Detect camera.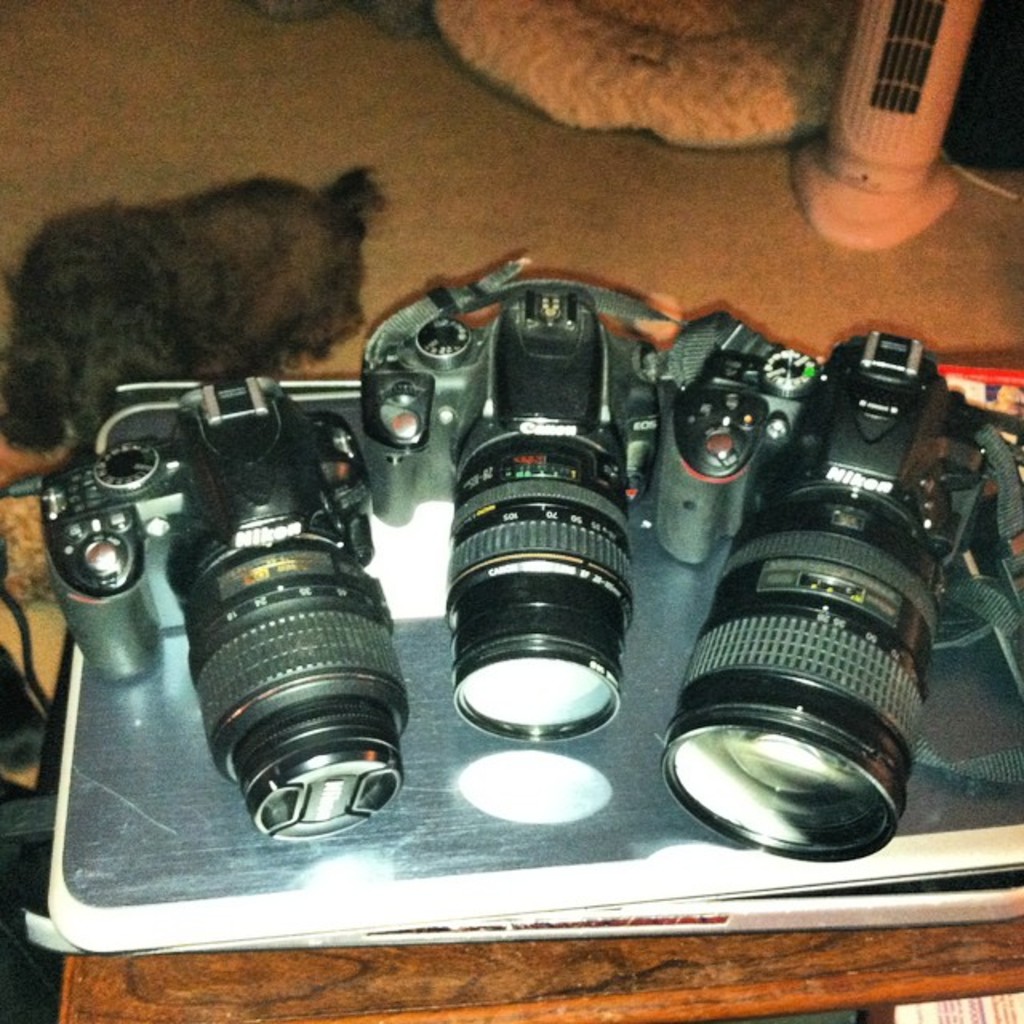
Detected at locate(10, 360, 427, 878).
